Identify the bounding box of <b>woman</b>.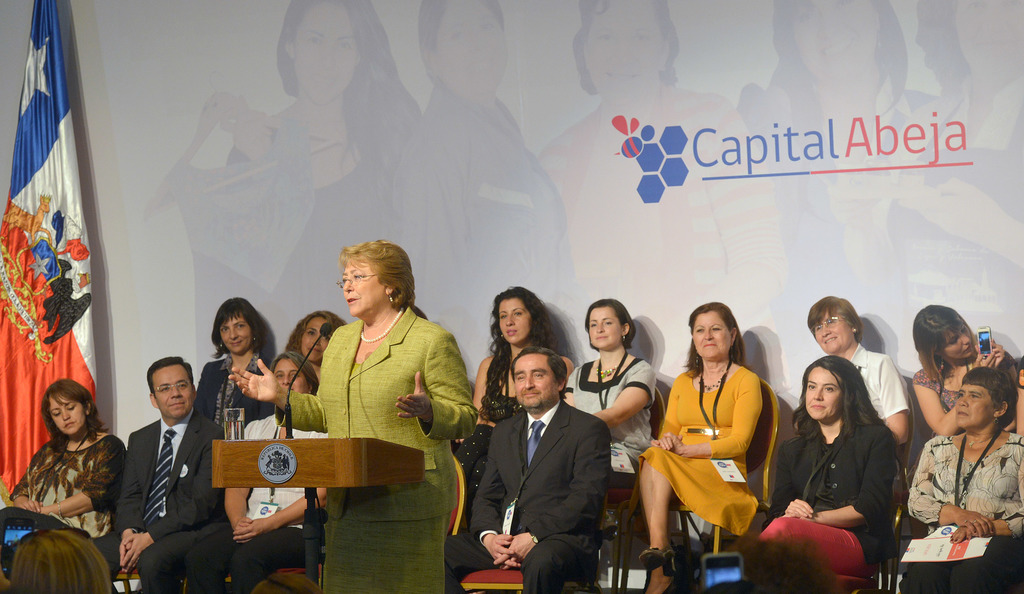
750,353,890,593.
